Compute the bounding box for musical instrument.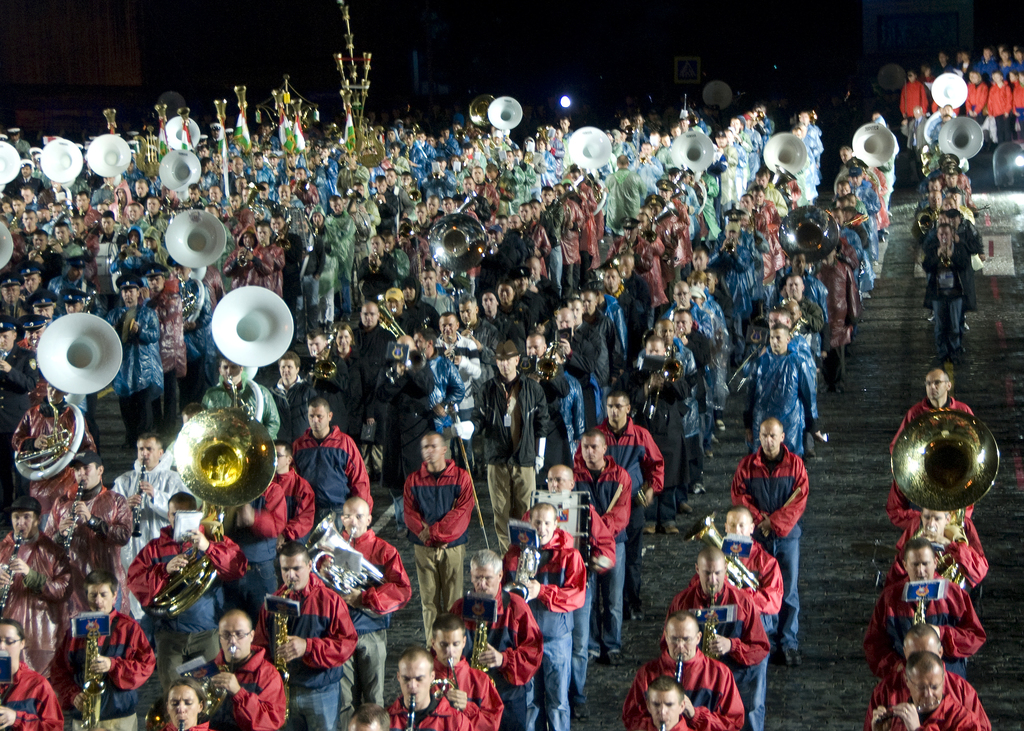
box=[684, 510, 762, 604].
